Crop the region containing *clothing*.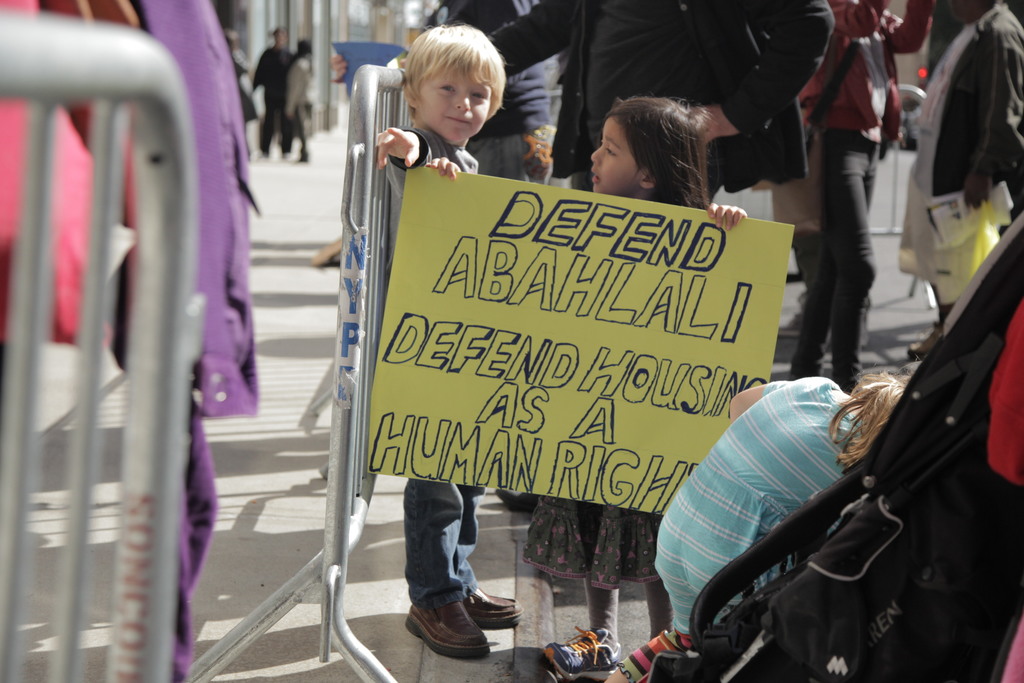
Crop region: <region>895, 0, 1023, 336</region>.
